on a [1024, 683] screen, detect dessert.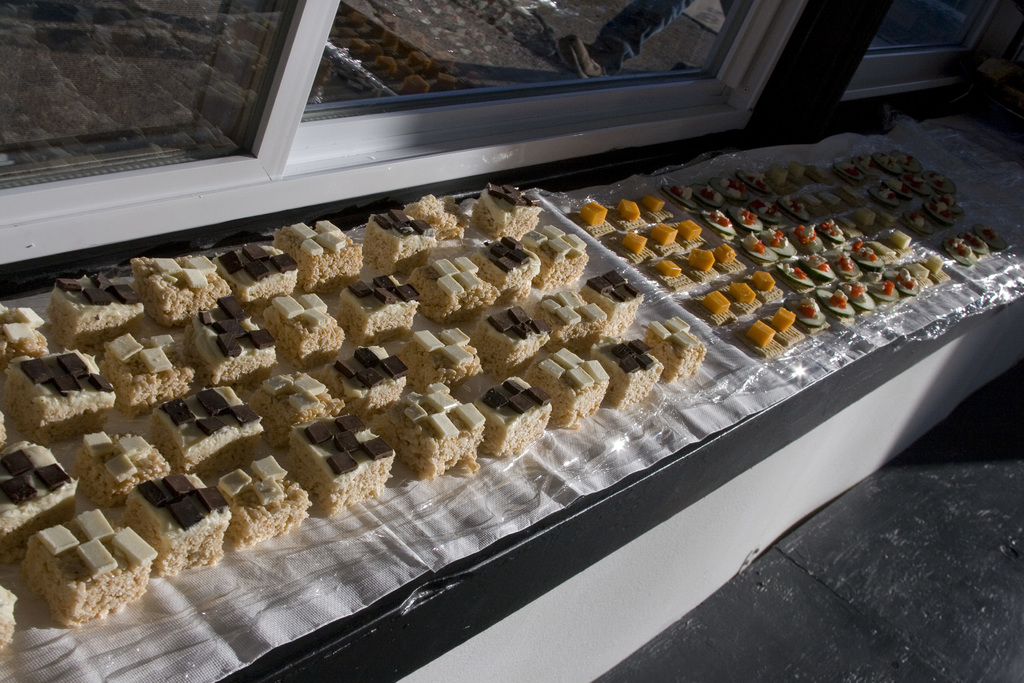
<box>344,273,424,336</box>.
